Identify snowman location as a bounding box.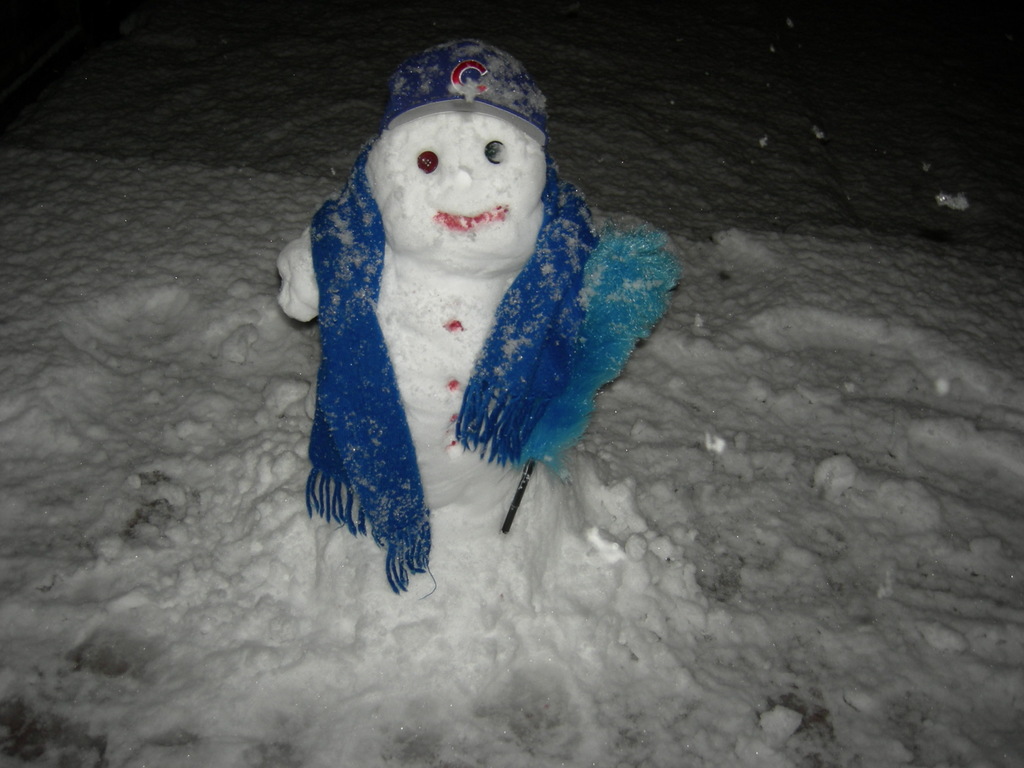
305:67:580:589.
